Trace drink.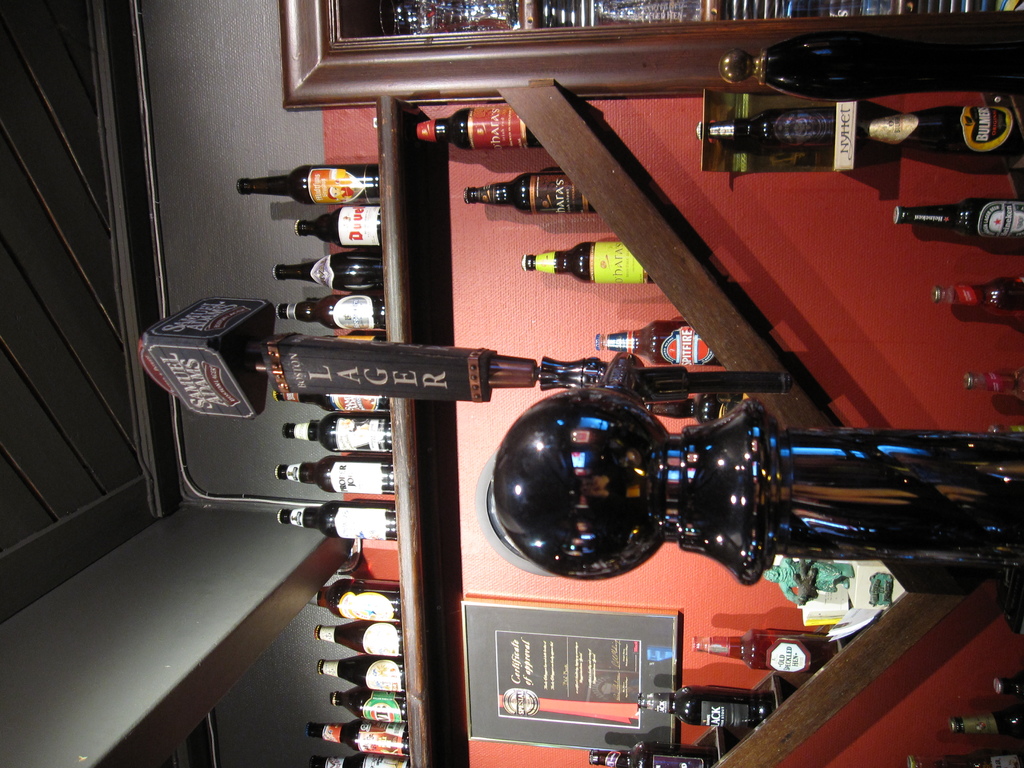
Traced to pyautogui.locateOnScreen(317, 623, 404, 653).
